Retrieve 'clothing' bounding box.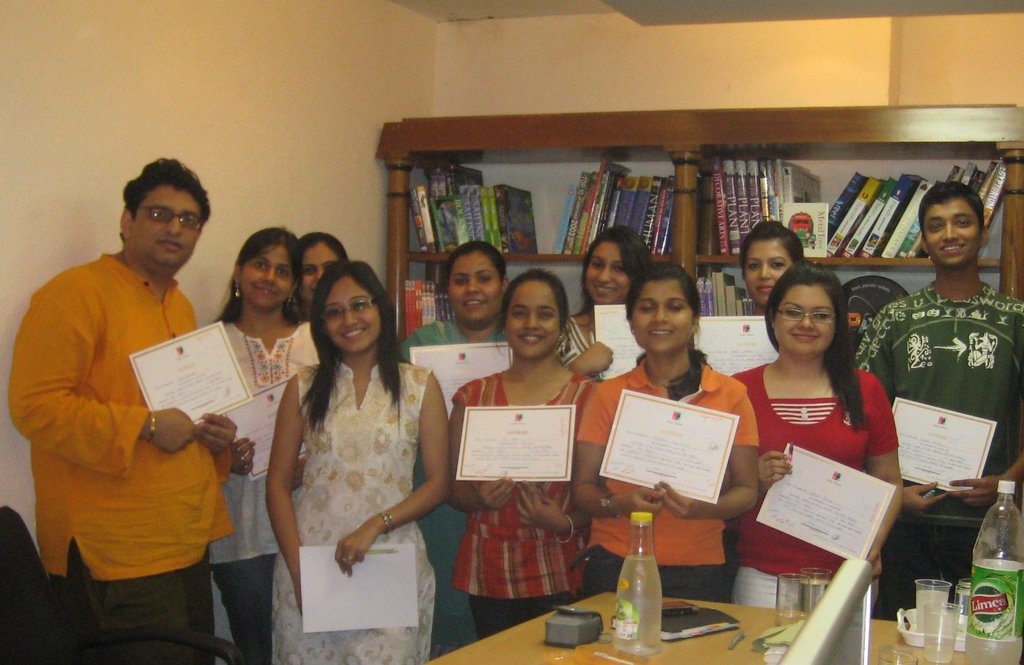
Bounding box: [left=271, top=352, right=438, bottom=664].
